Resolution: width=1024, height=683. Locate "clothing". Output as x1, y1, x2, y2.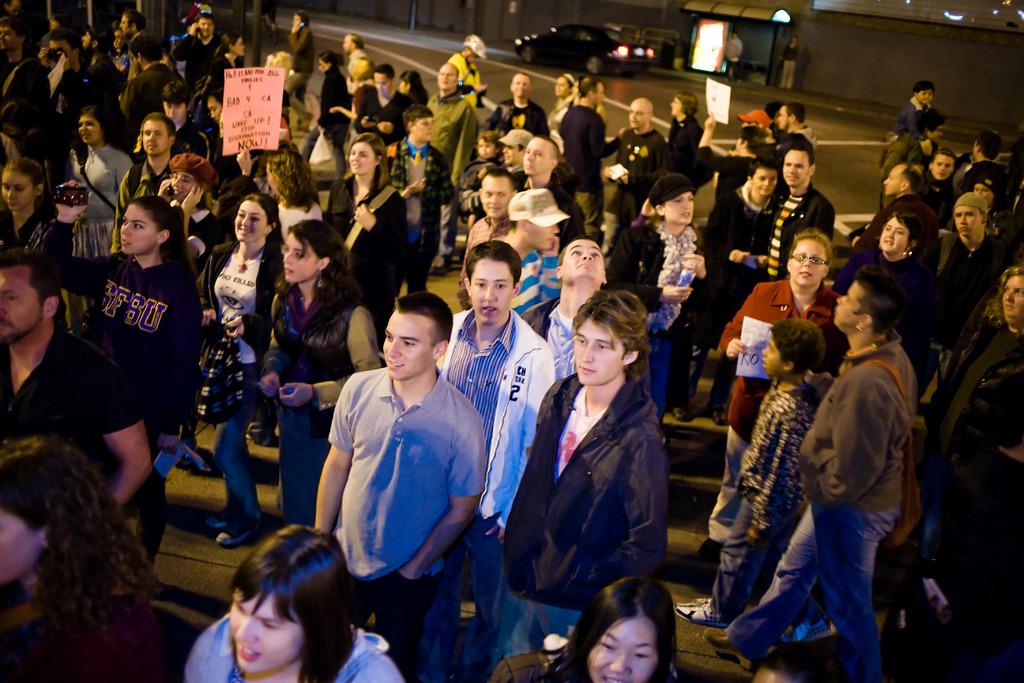
355, 88, 412, 150.
